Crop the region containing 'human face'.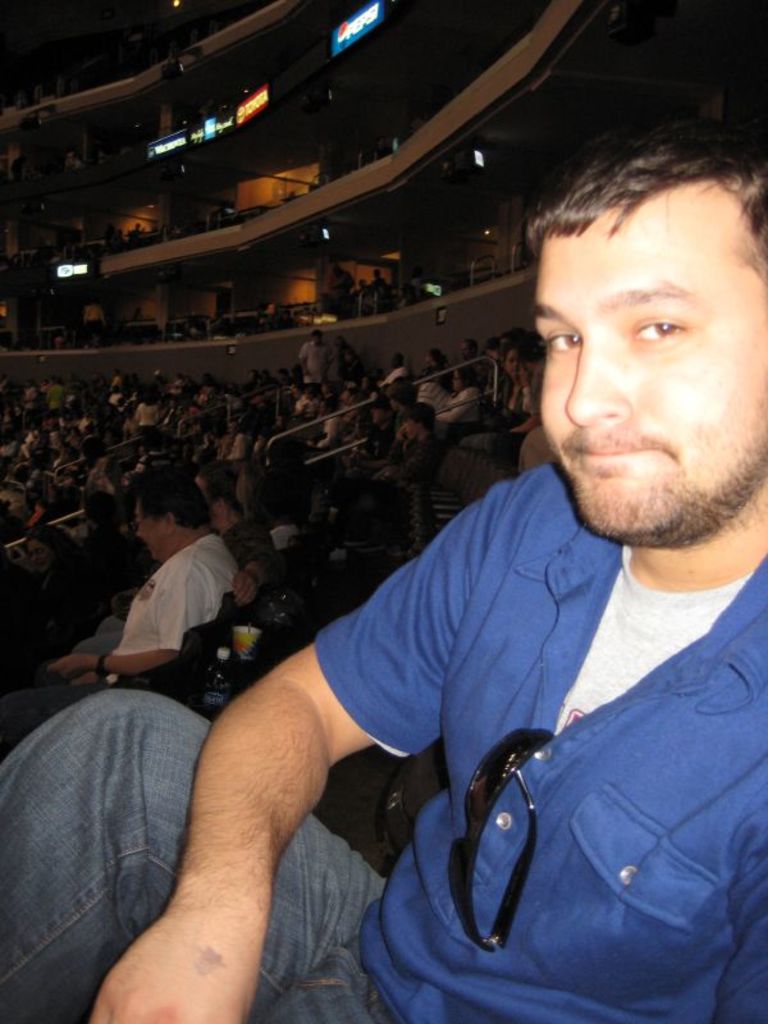
Crop region: 530:214:767:540.
